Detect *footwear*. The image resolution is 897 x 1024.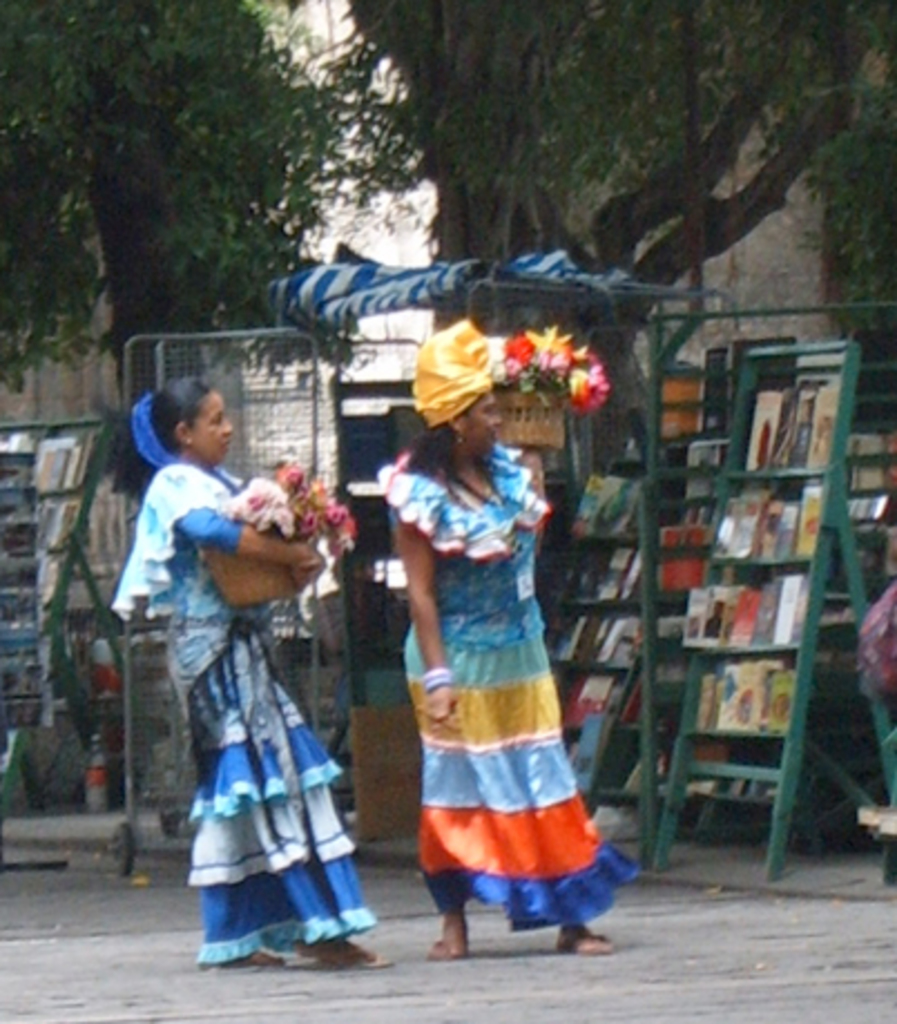
(x1=279, y1=948, x2=388, y2=973).
